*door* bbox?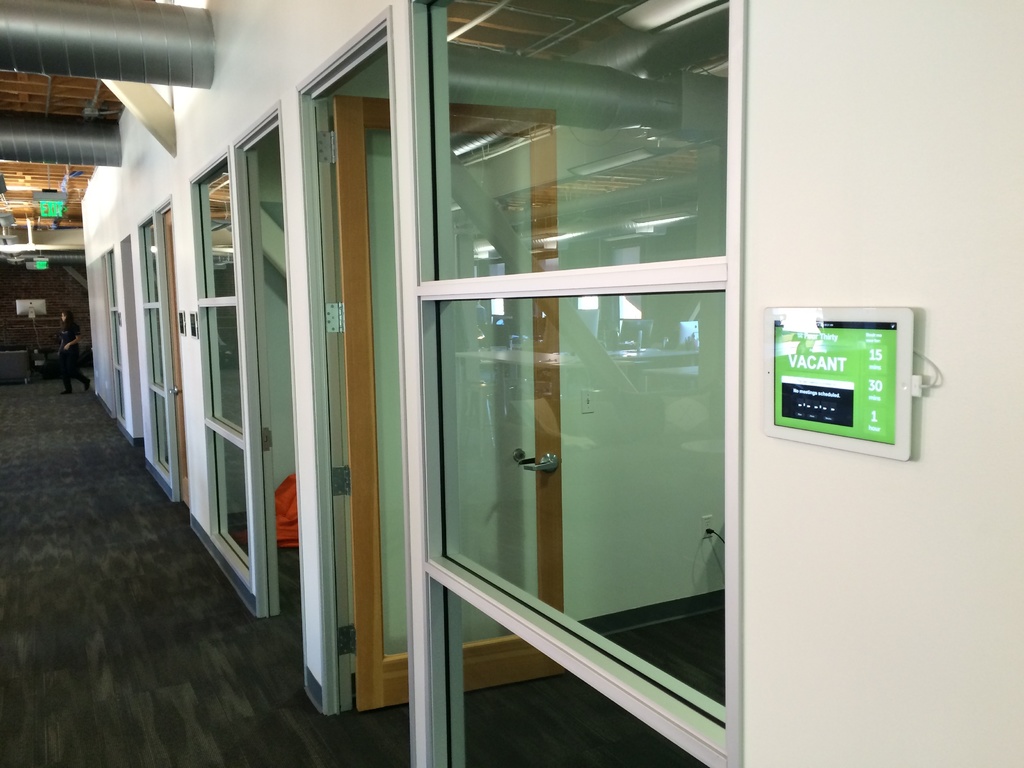
select_region(333, 98, 568, 710)
